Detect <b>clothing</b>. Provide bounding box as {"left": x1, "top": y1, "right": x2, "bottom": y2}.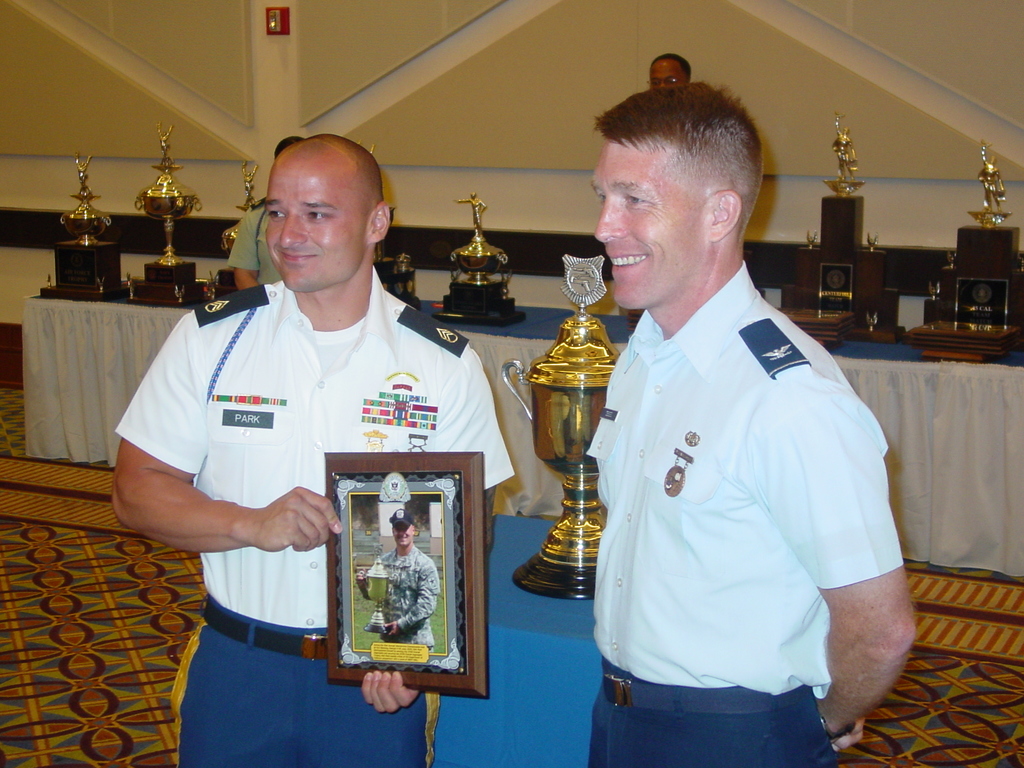
{"left": 227, "top": 205, "right": 282, "bottom": 284}.
